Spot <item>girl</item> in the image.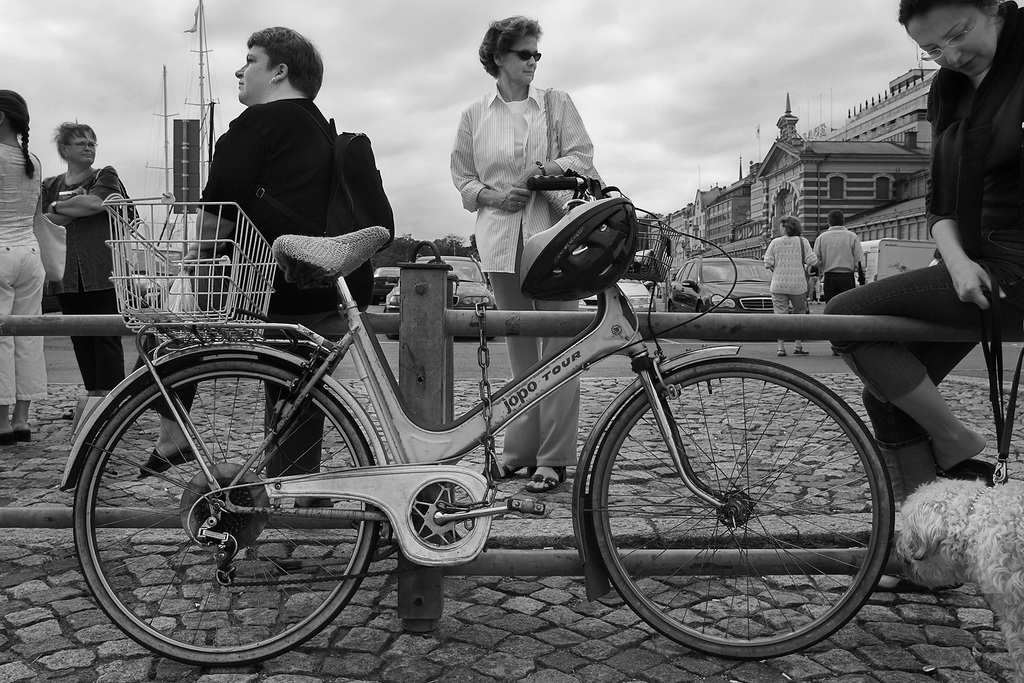
<item>girl</item> found at [left=0, top=92, right=41, bottom=435].
